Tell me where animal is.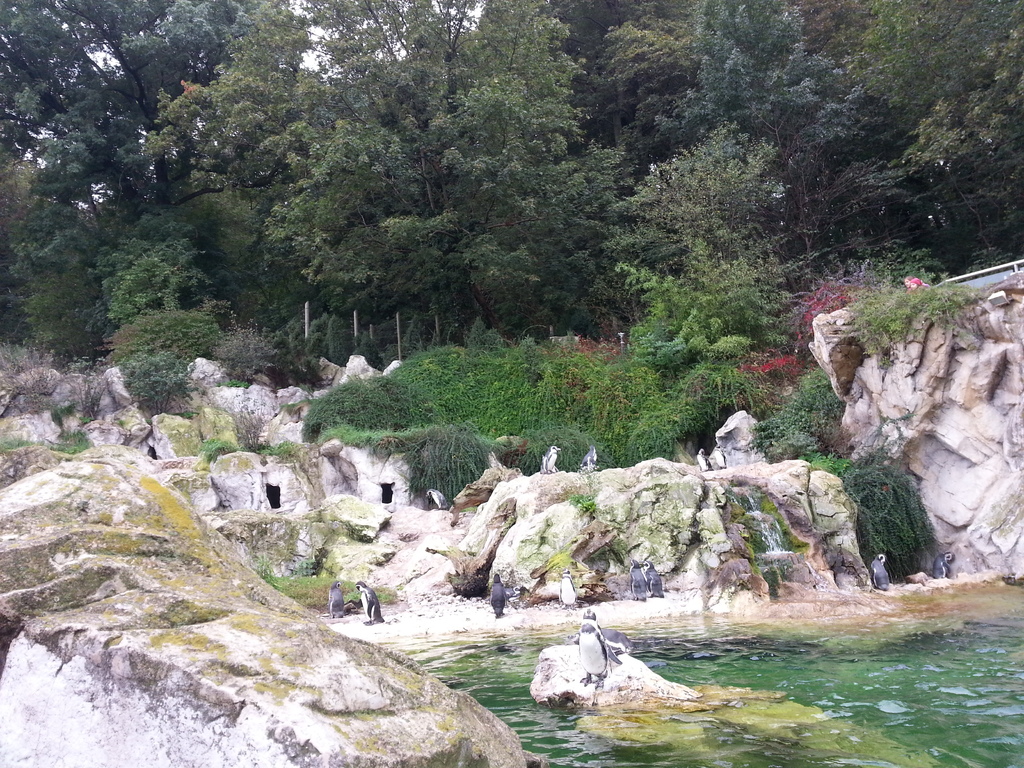
animal is at [579,441,604,476].
